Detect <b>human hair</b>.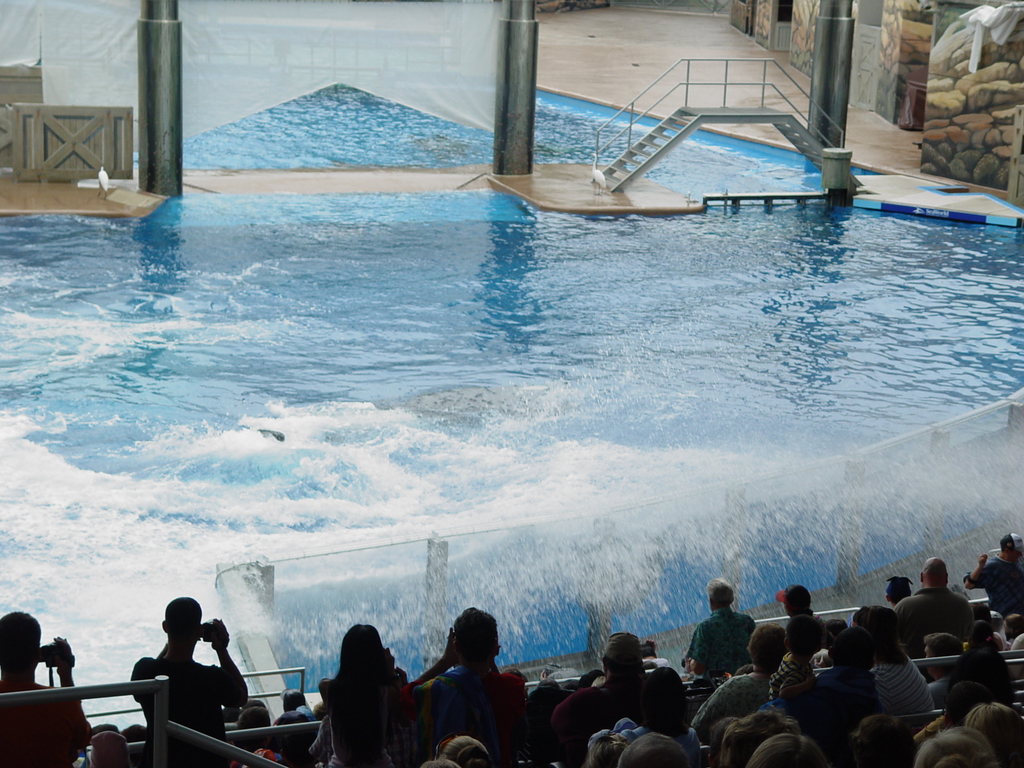
Detected at locate(428, 603, 495, 668).
